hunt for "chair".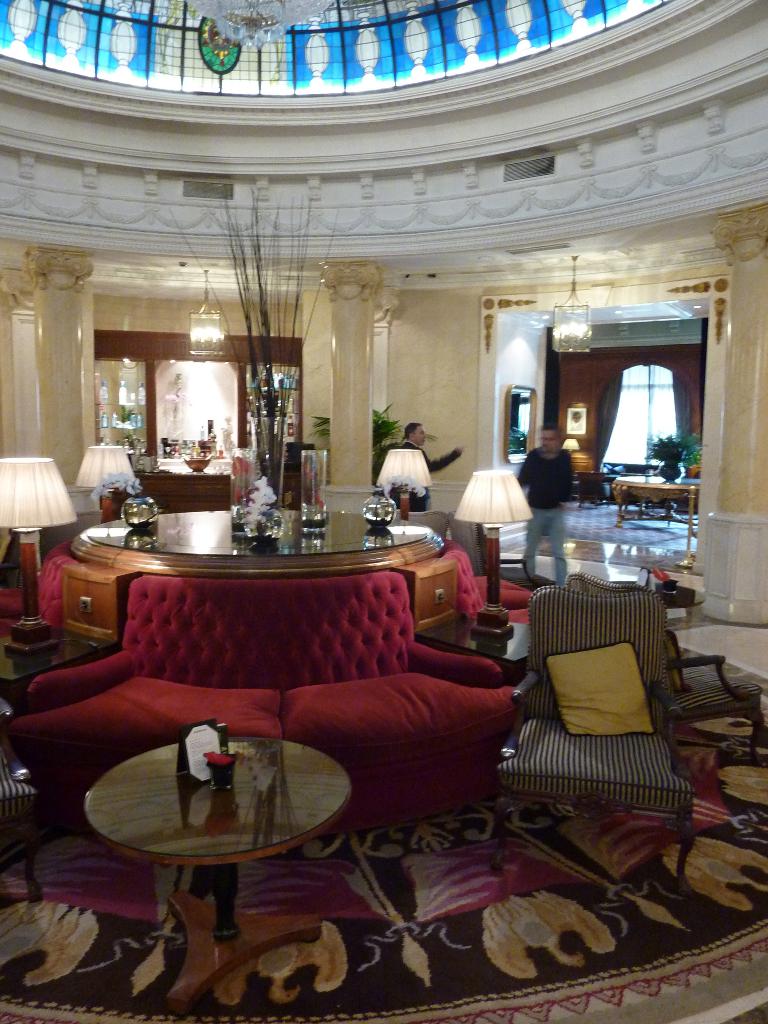
Hunted down at select_region(500, 576, 707, 853).
